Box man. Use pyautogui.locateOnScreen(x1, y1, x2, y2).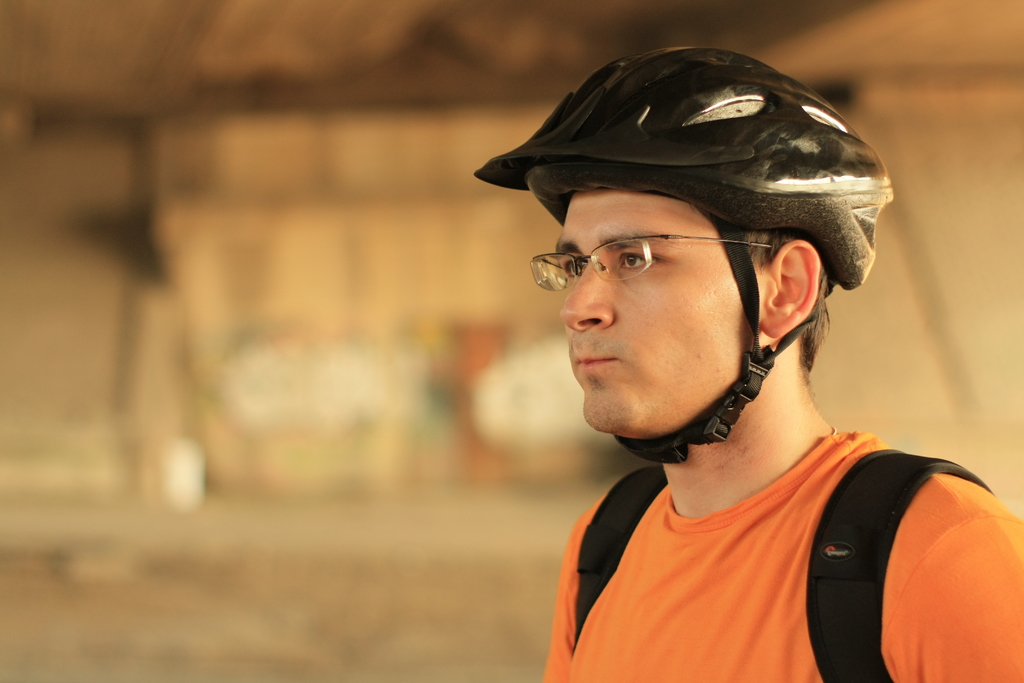
pyautogui.locateOnScreen(504, 123, 1023, 682).
